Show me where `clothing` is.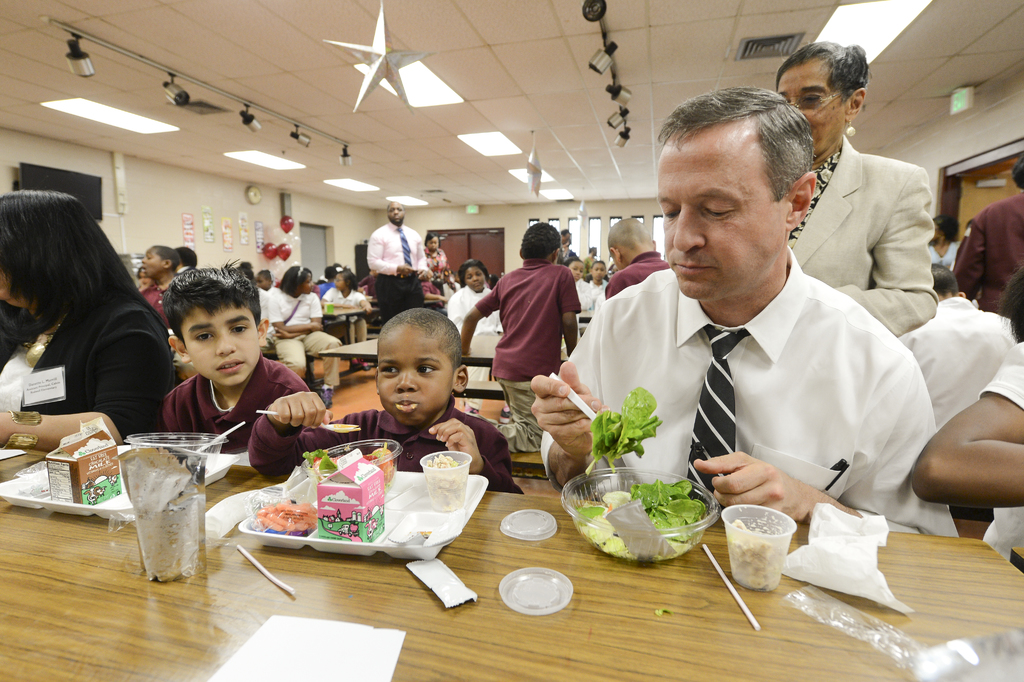
`clothing` is at 319:288:367:314.
